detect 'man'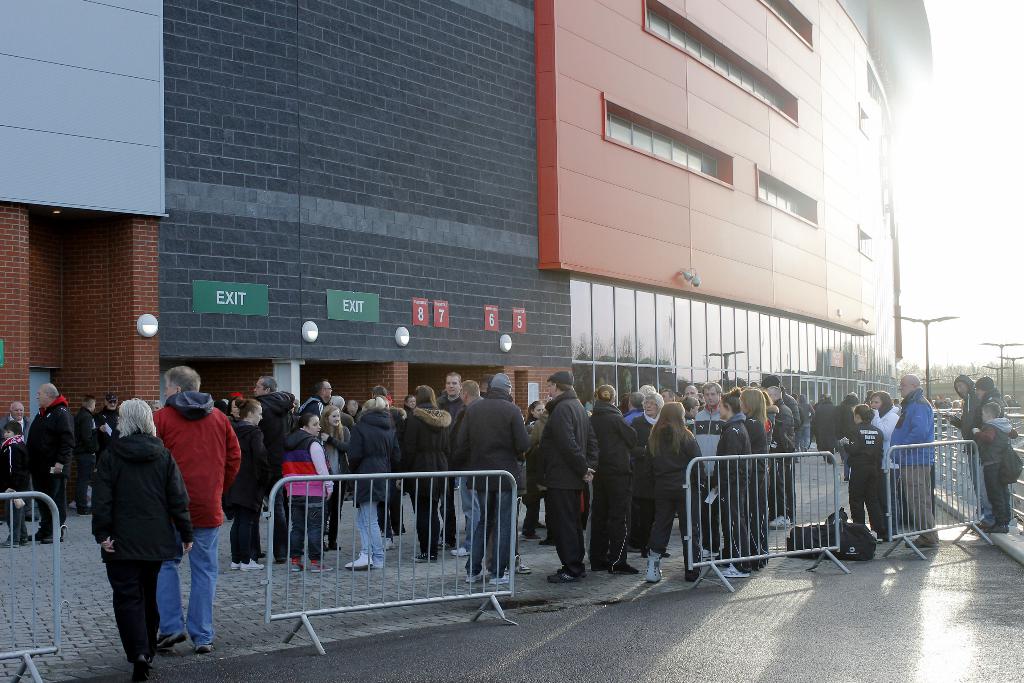
box=[765, 386, 798, 518]
